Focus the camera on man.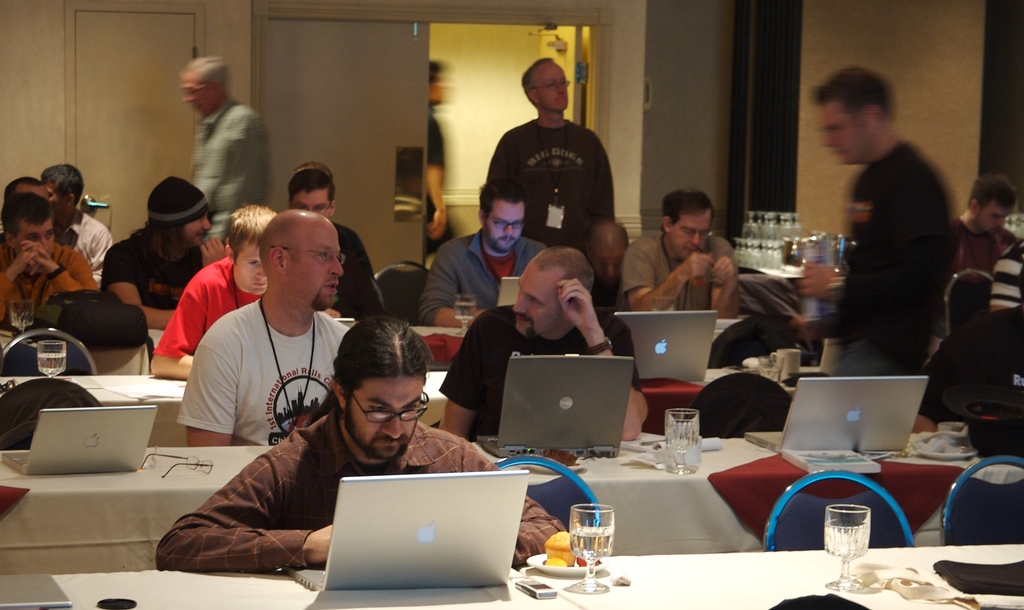
Focus region: BBox(36, 159, 120, 288).
